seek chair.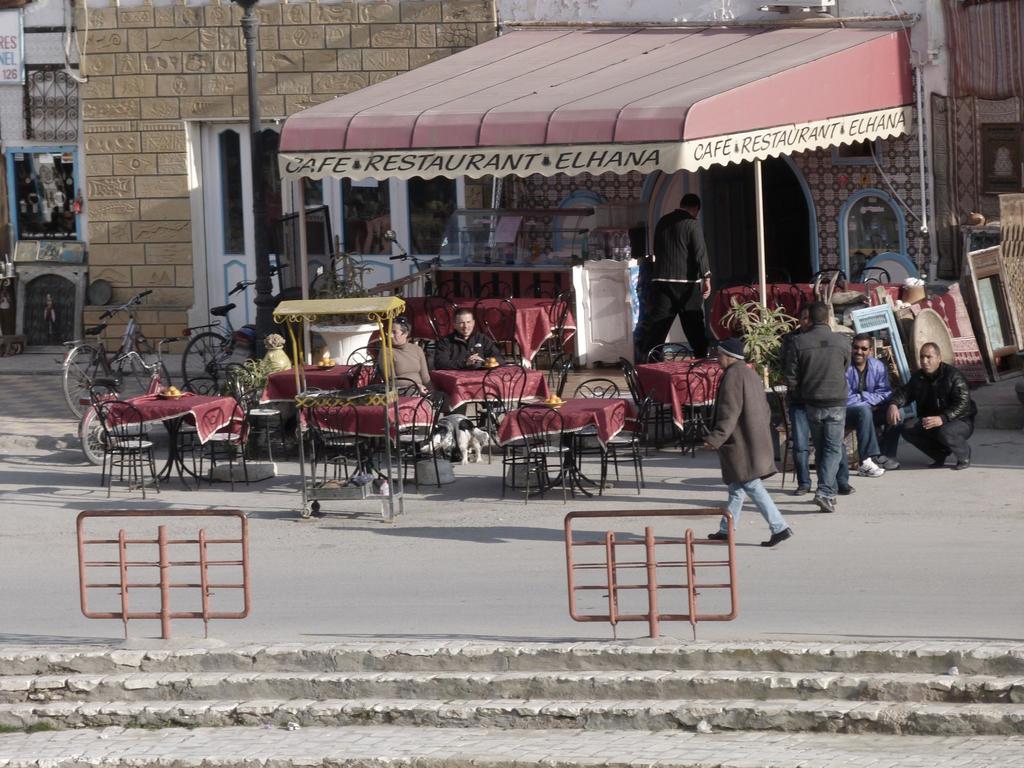
rect(385, 388, 444, 490).
